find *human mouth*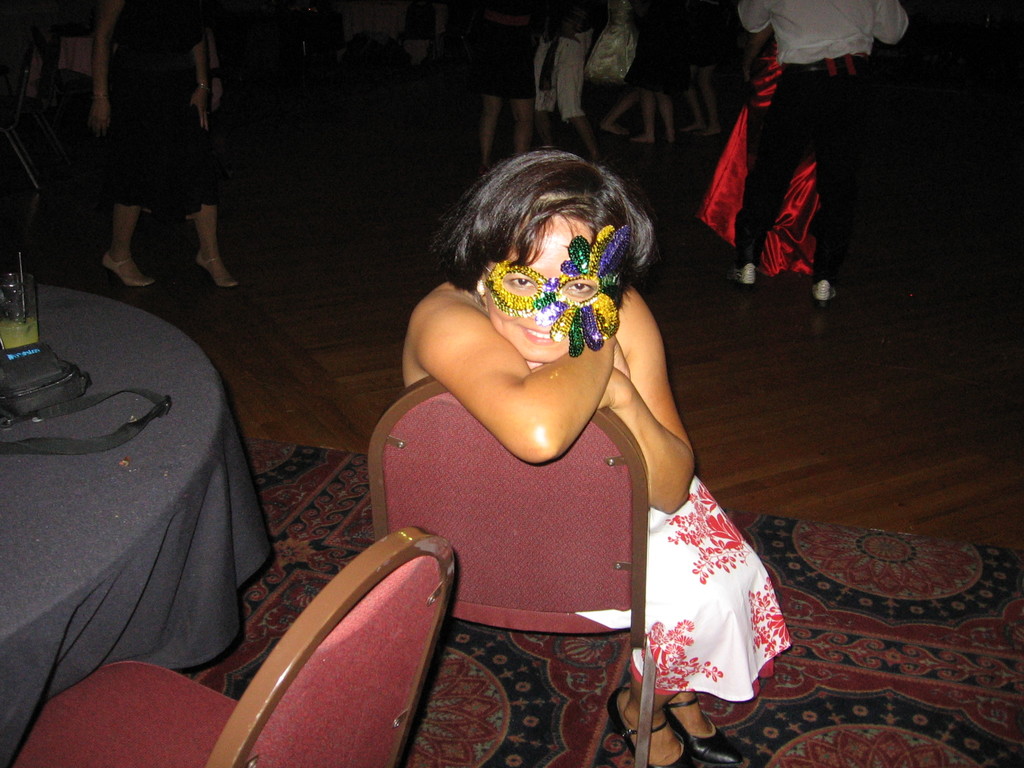
detection(524, 327, 558, 339)
